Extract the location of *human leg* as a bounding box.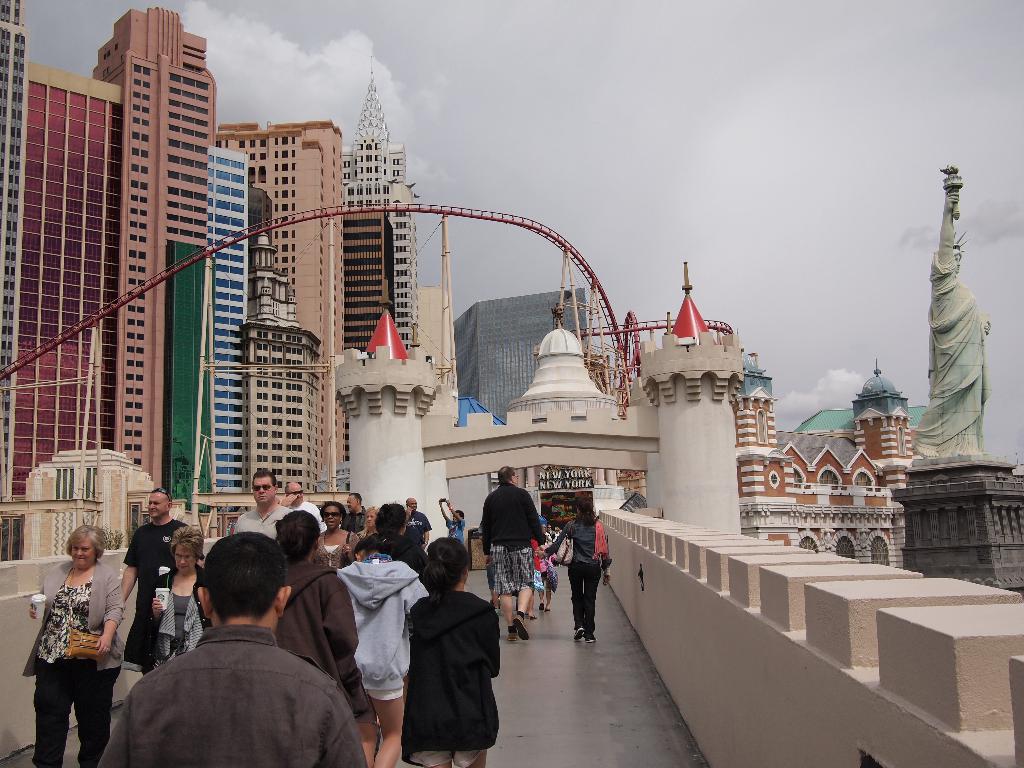
locate(568, 564, 600, 647).
